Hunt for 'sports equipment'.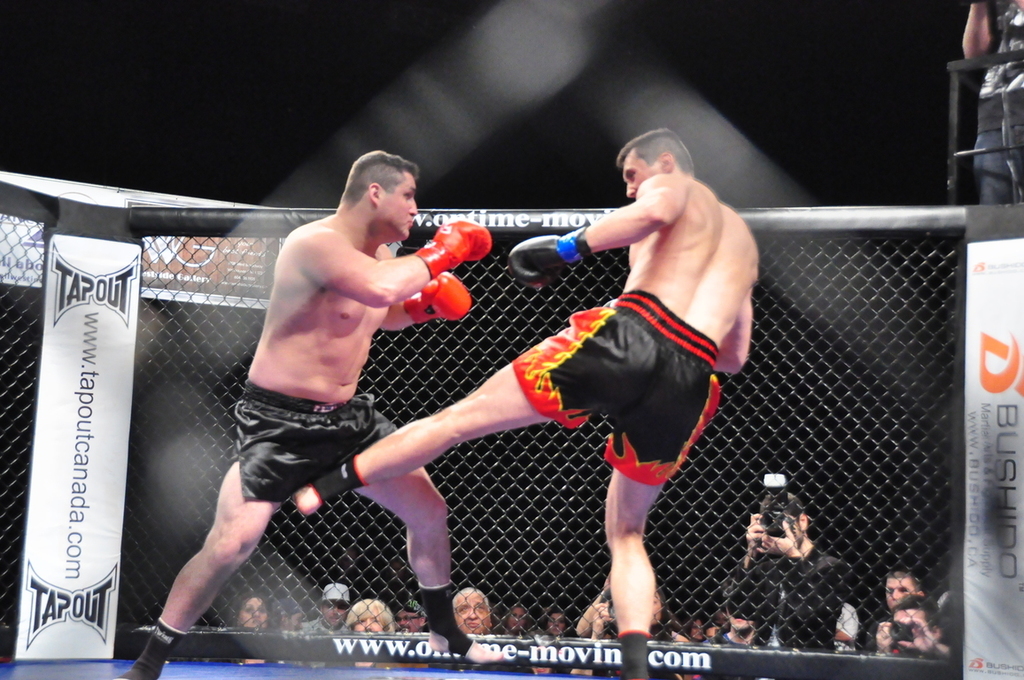
Hunted down at pyautogui.locateOnScreen(417, 220, 493, 278).
